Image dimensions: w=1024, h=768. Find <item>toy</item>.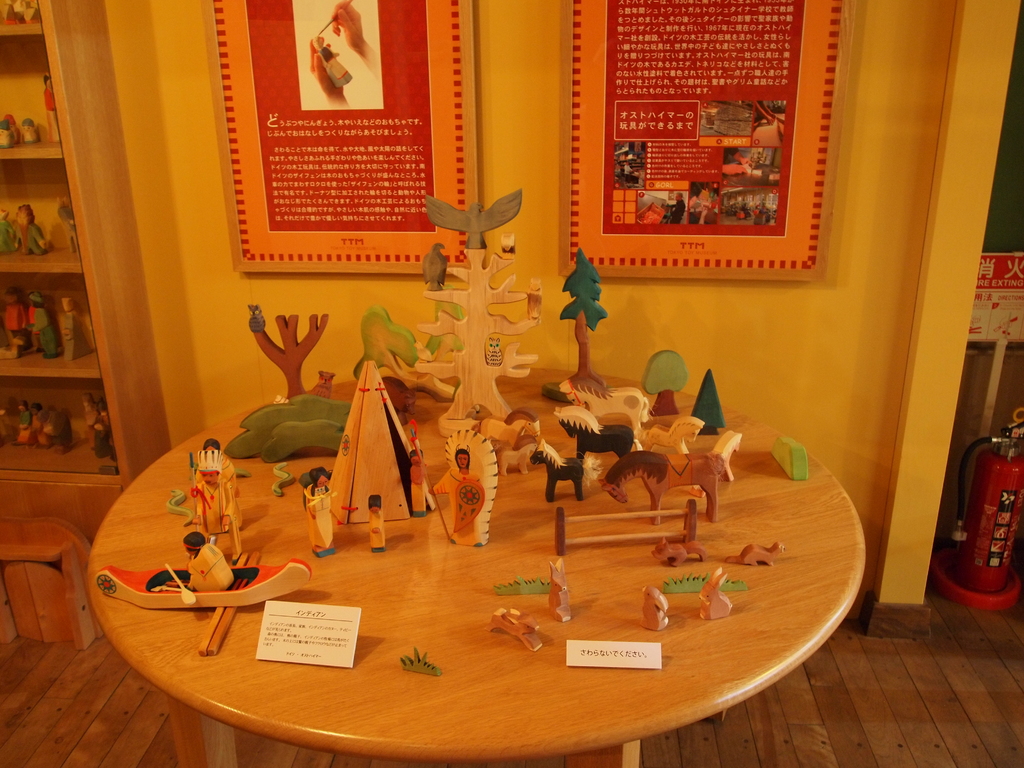
select_region(765, 436, 812, 489).
